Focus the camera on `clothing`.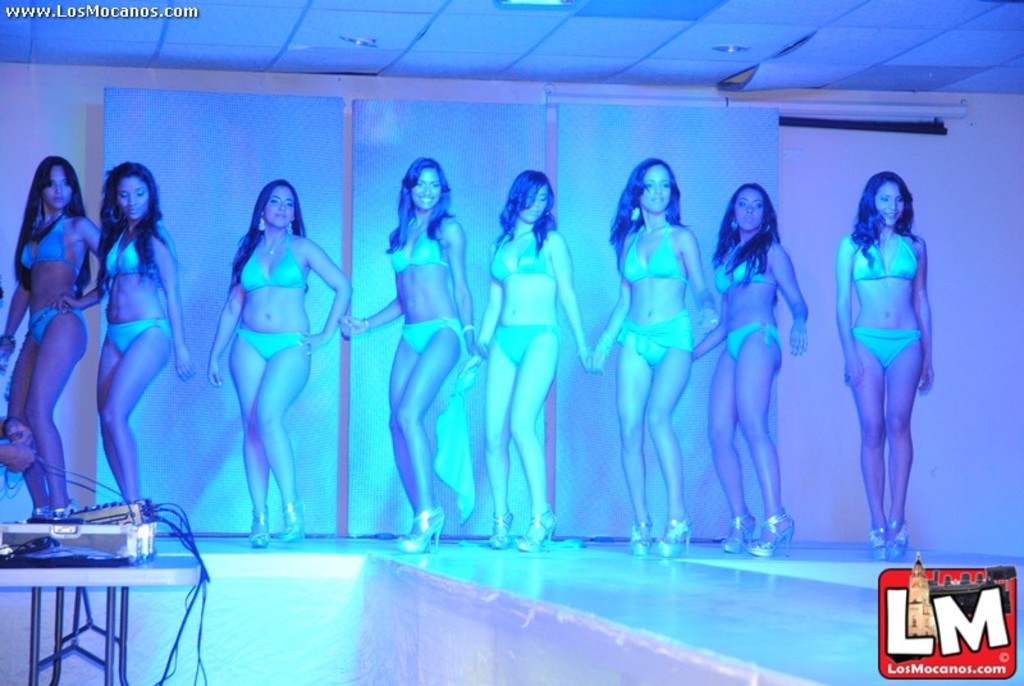
Focus region: <bbox>100, 317, 175, 353</bbox>.
